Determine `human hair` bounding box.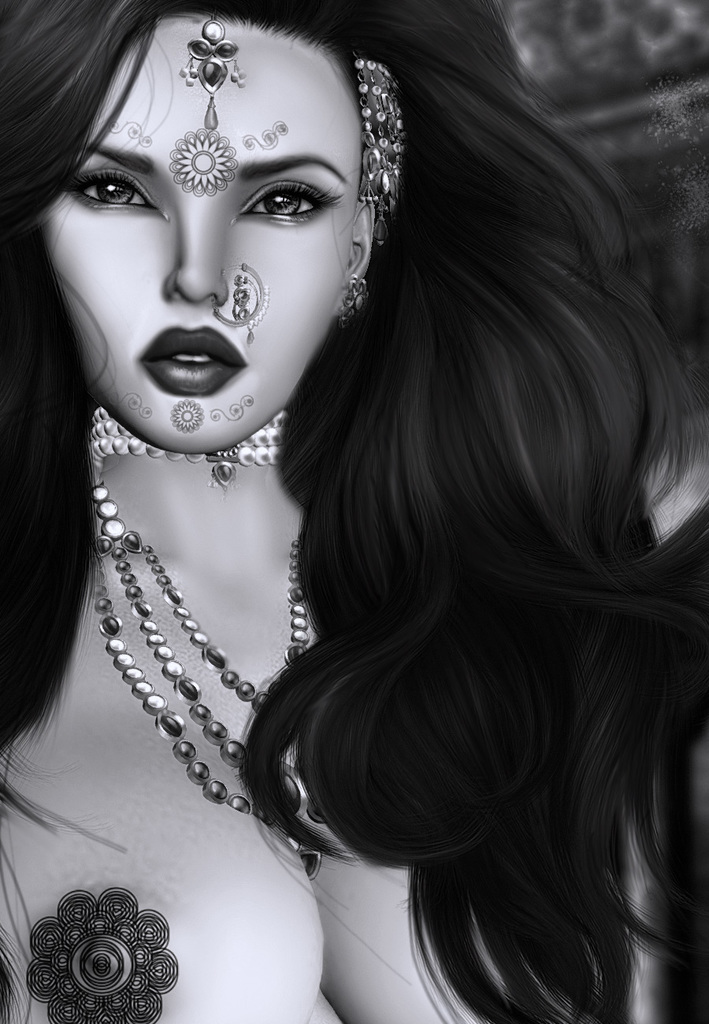
Determined: pyautogui.locateOnScreen(0, 0, 708, 1023).
